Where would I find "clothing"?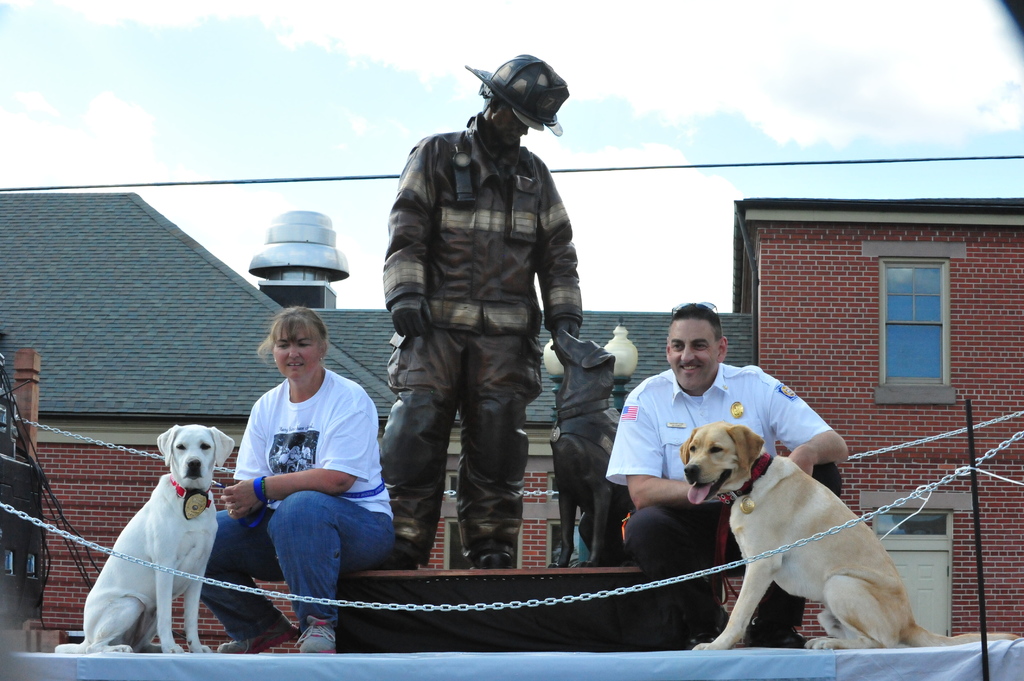
At Rect(602, 369, 831, 621).
